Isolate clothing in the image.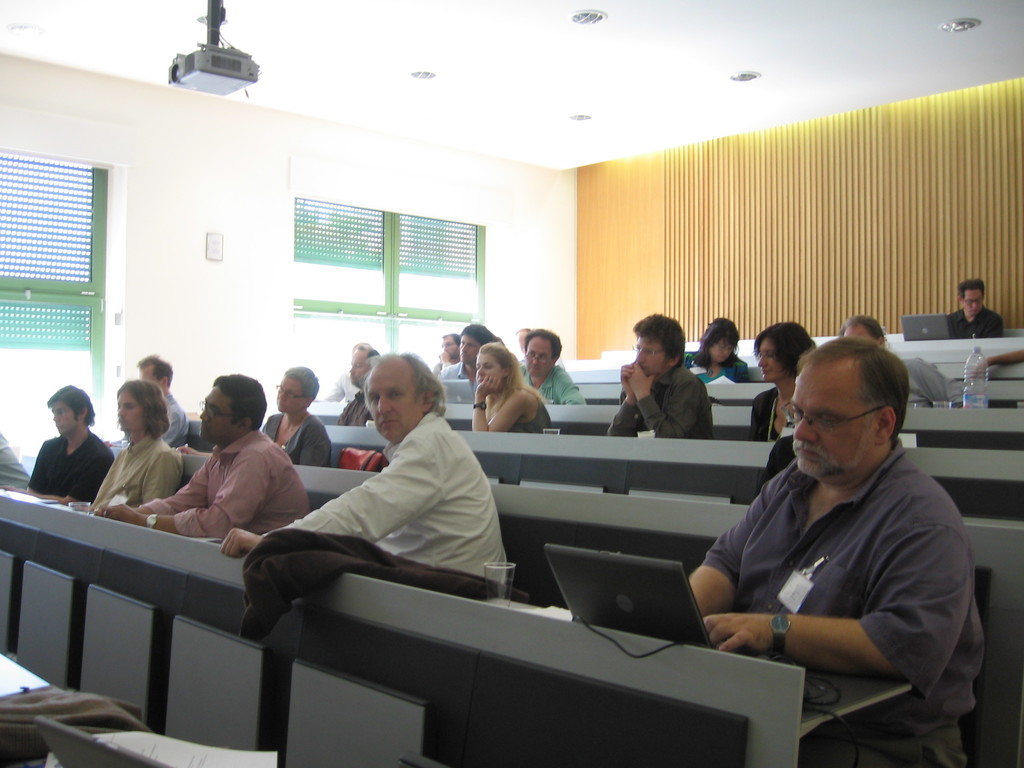
Isolated region: 92,436,188,508.
